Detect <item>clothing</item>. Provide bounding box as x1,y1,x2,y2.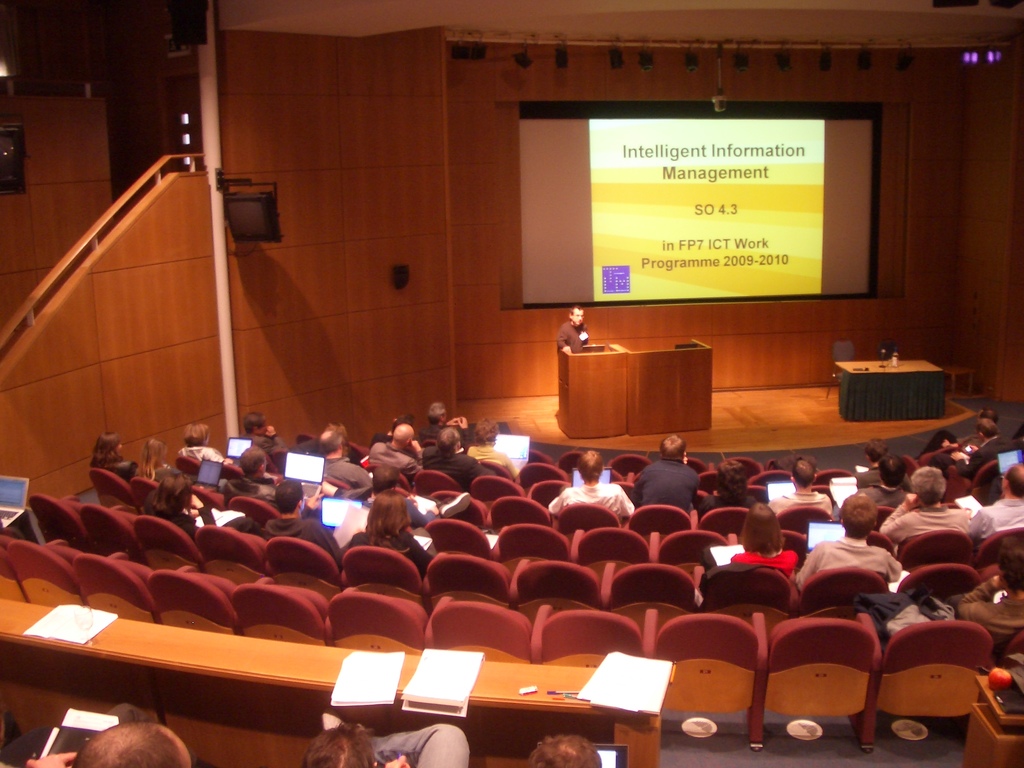
557,320,590,353.
